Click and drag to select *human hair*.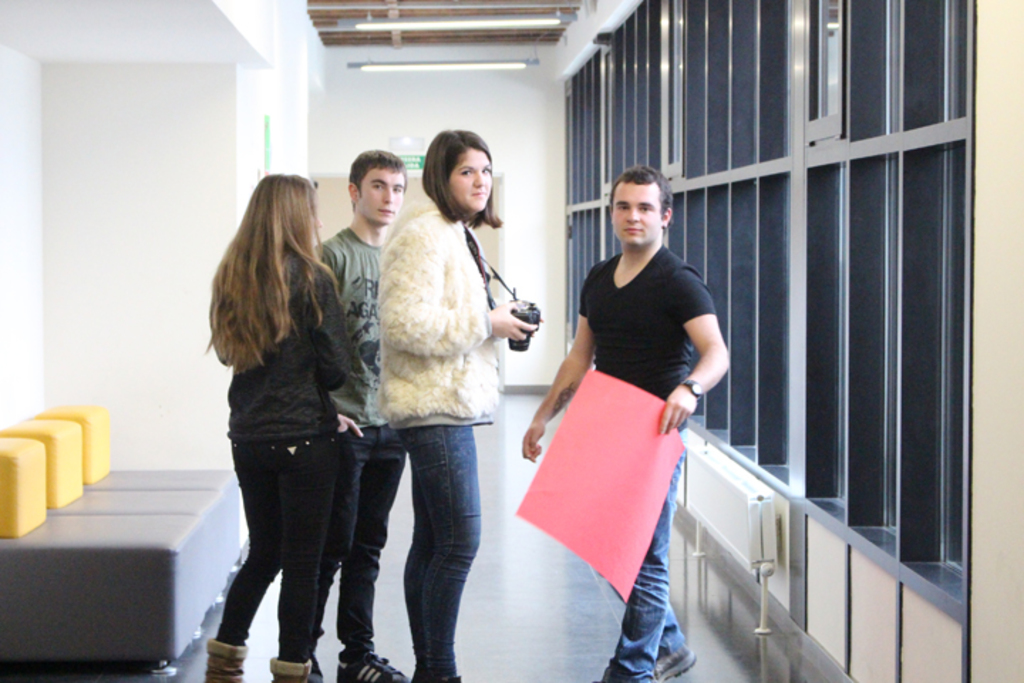
Selection: select_region(609, 168, 677, 226).
